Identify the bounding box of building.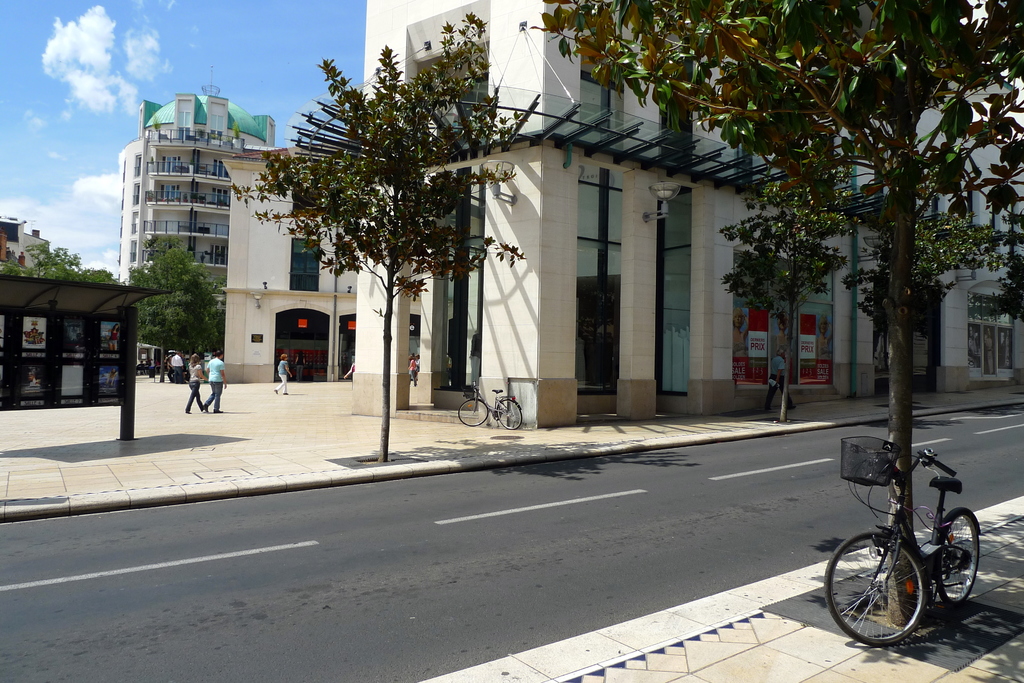
[x1=346, y1=0, x2=1023, y2=430].
